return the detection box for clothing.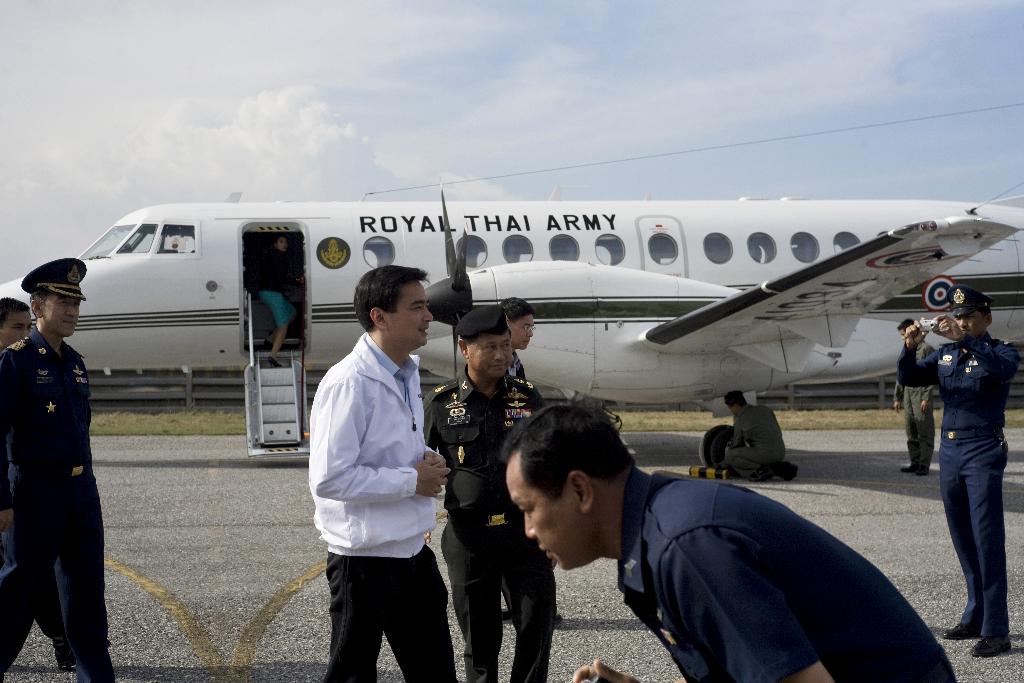
{"left": 897, "top": 338, "right": 940, "bottom": 477}.
